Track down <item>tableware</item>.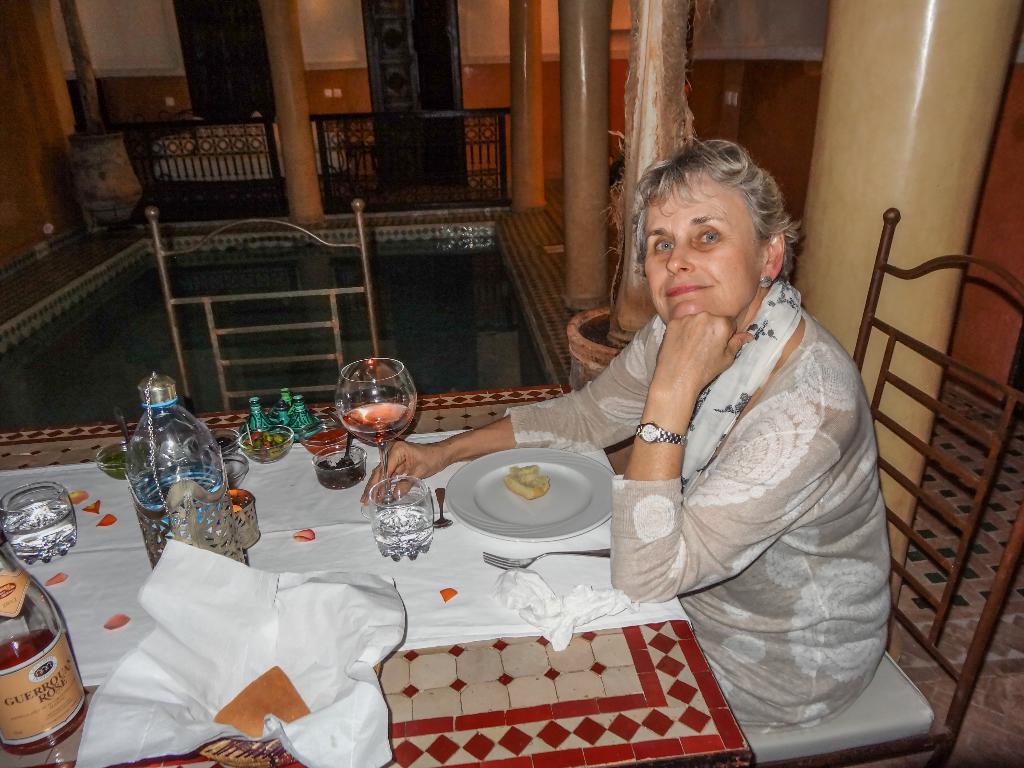
Tracked to (480,546,610,572).
